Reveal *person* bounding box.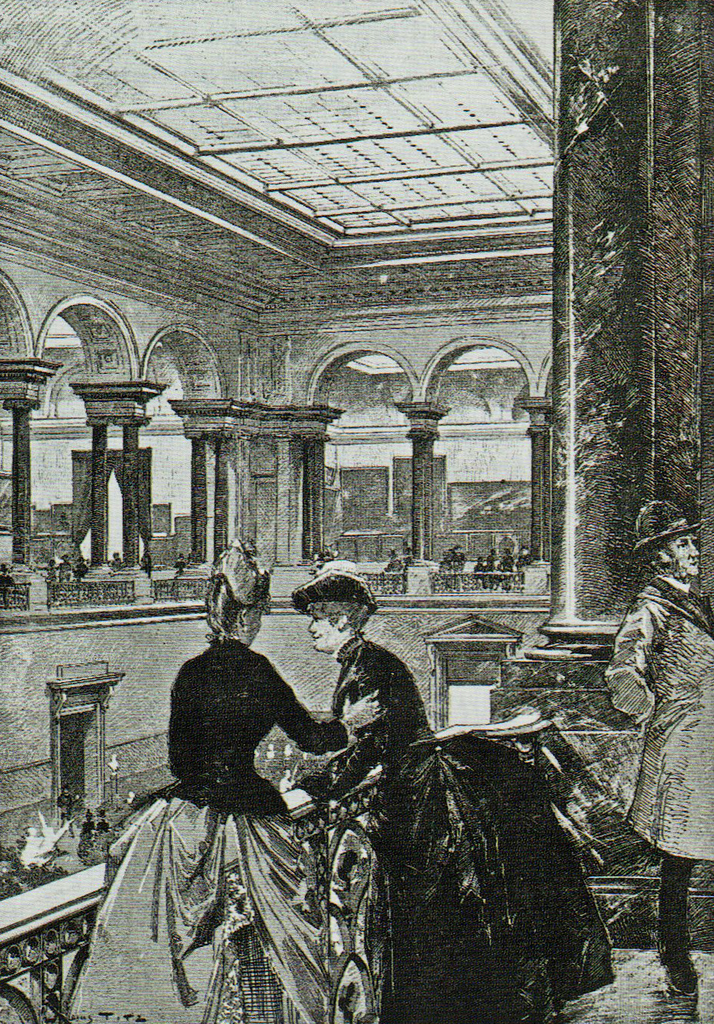
Revealed: Rect(176, 547, 187, 577).
